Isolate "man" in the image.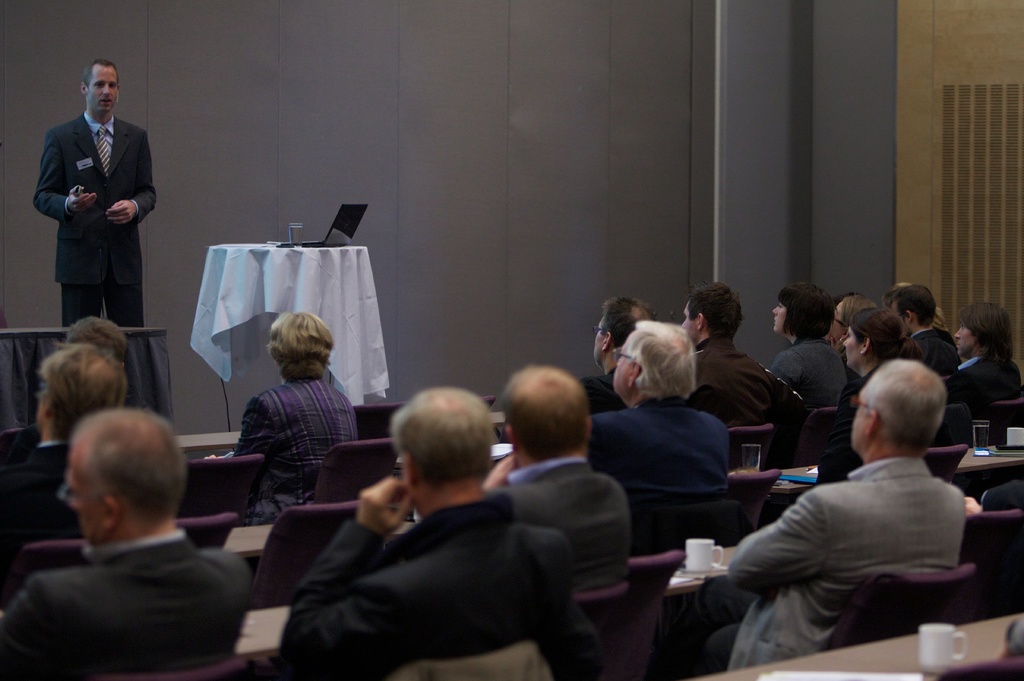
Isolated region: (x1=477, y1=365, x2=635, y2=597).
